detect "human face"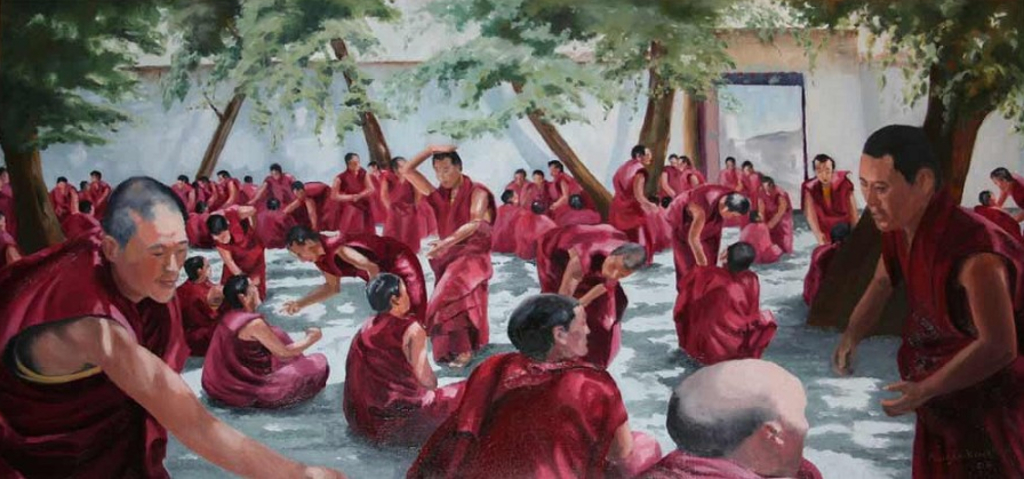
BBox(125, 214, 187, 308)
